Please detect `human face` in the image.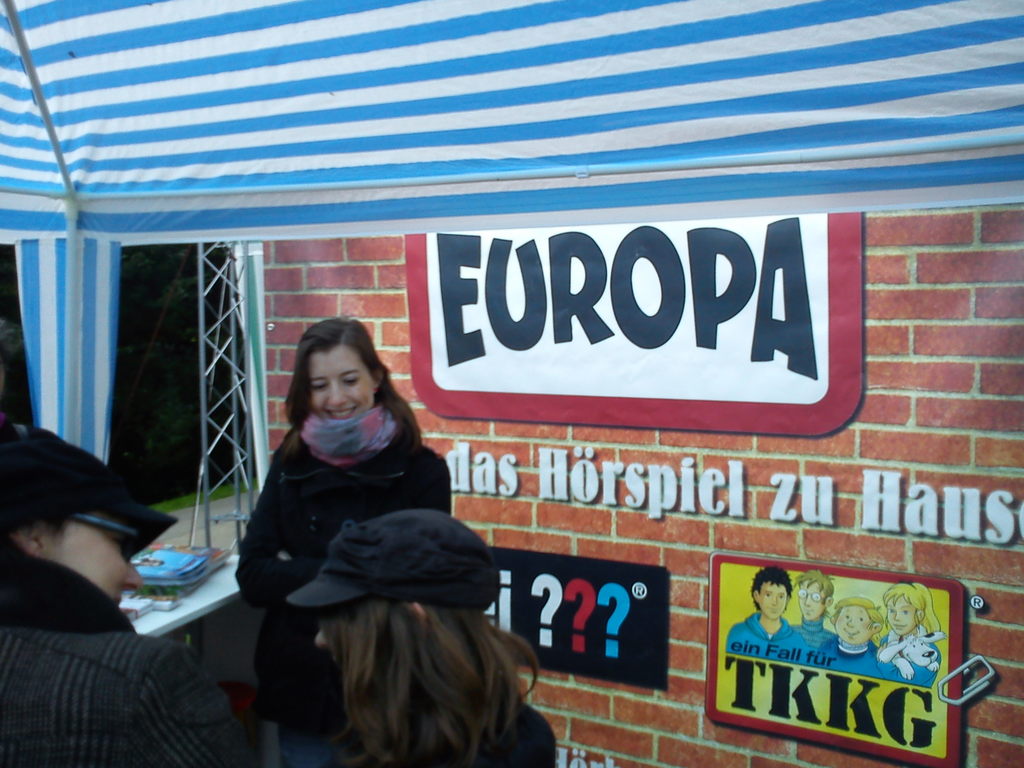
detection(313, 355, 371, 422).
